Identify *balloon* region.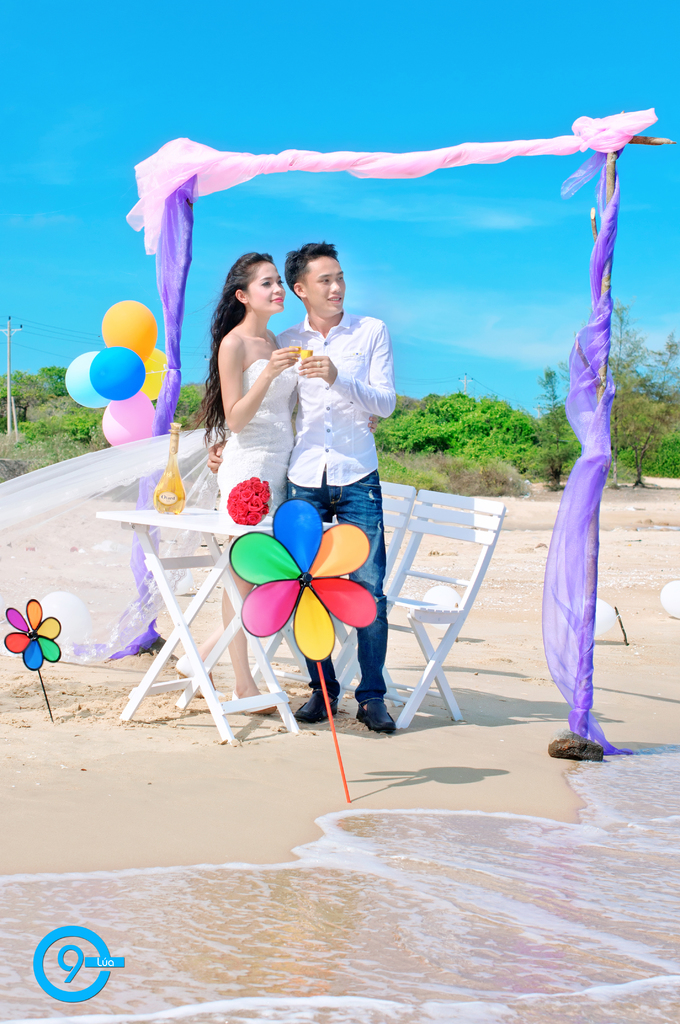
Region: <region>104, 389, 159, 447</region>.
